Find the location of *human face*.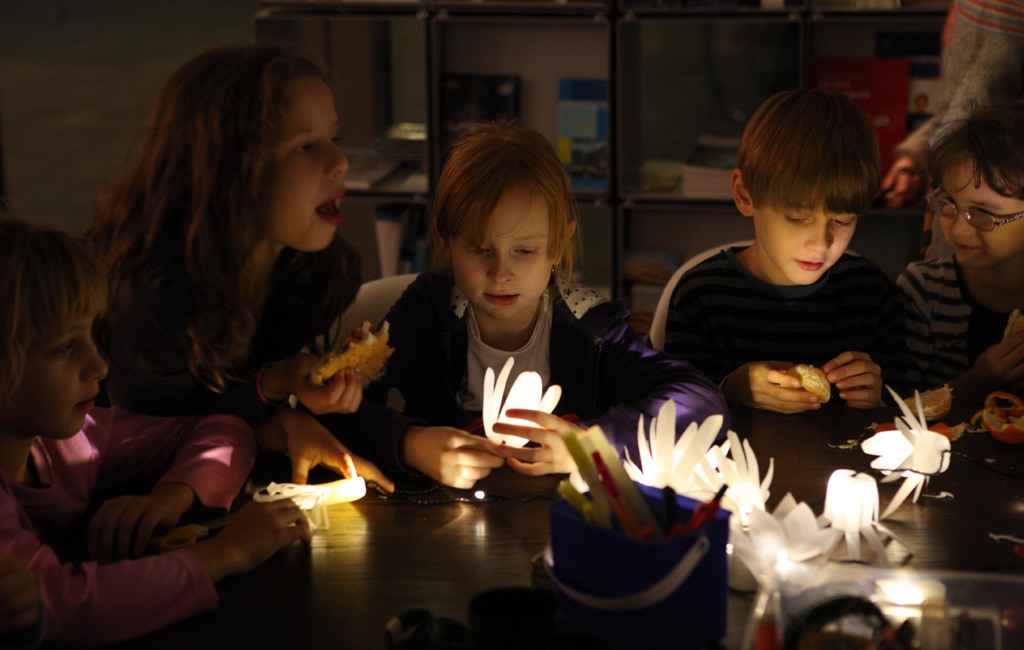
Location: box=[748, 196, 858, 284].
